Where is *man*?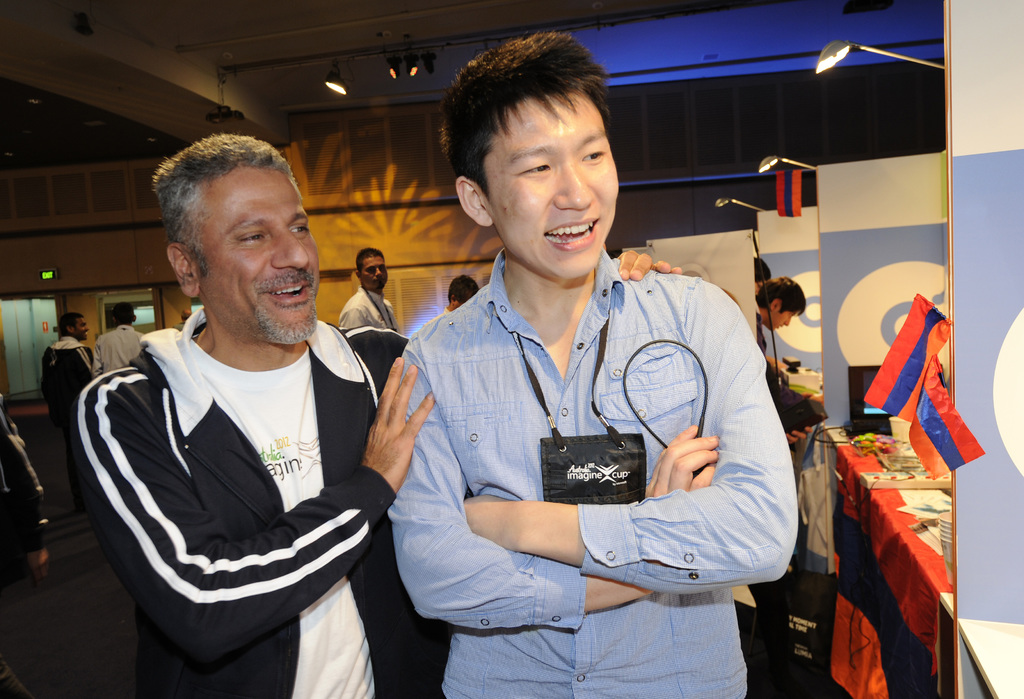
<bbox>42, 312, 90, 422</bbox>.
